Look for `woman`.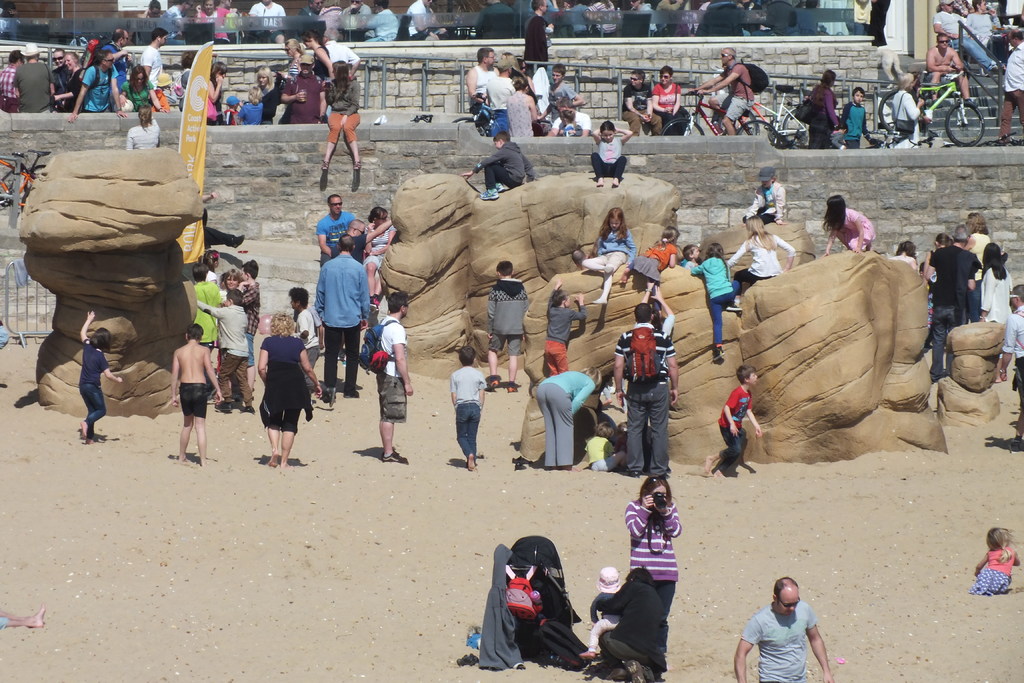
Found: 206, 63, 225, 122.
